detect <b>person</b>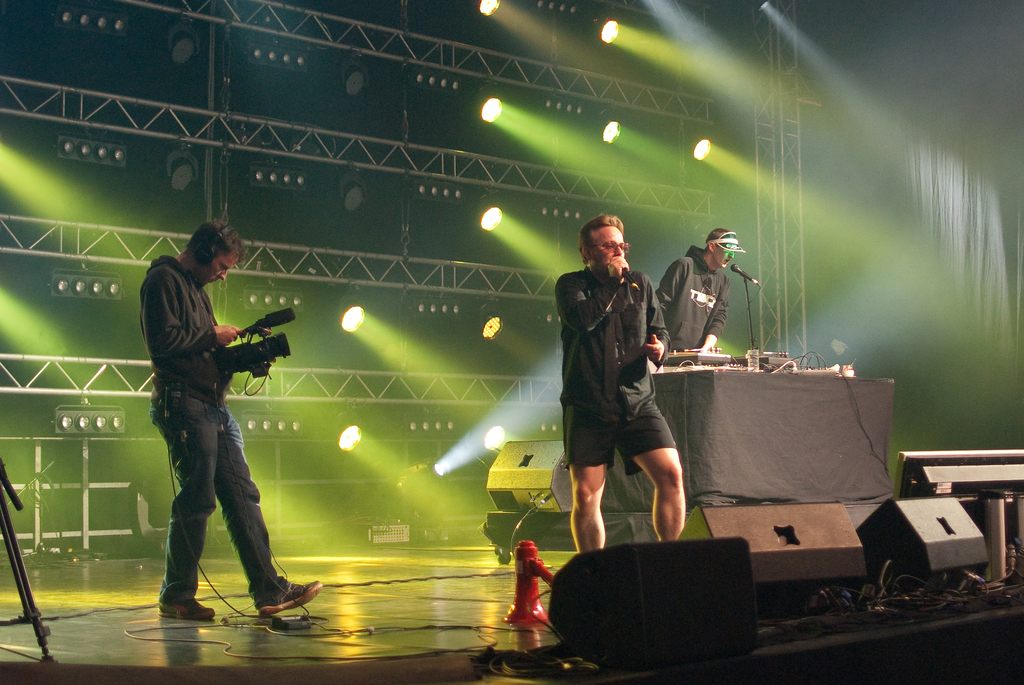
[658, 228, 747, 368]
